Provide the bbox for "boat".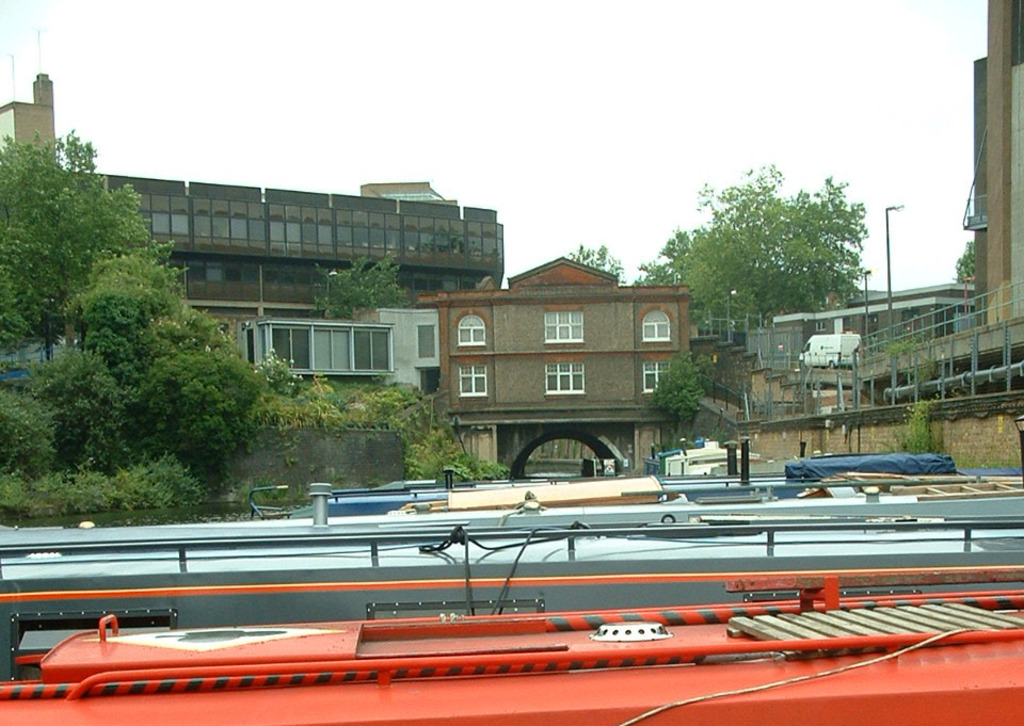
[left=642, top=434, right=715, bottom=464].
